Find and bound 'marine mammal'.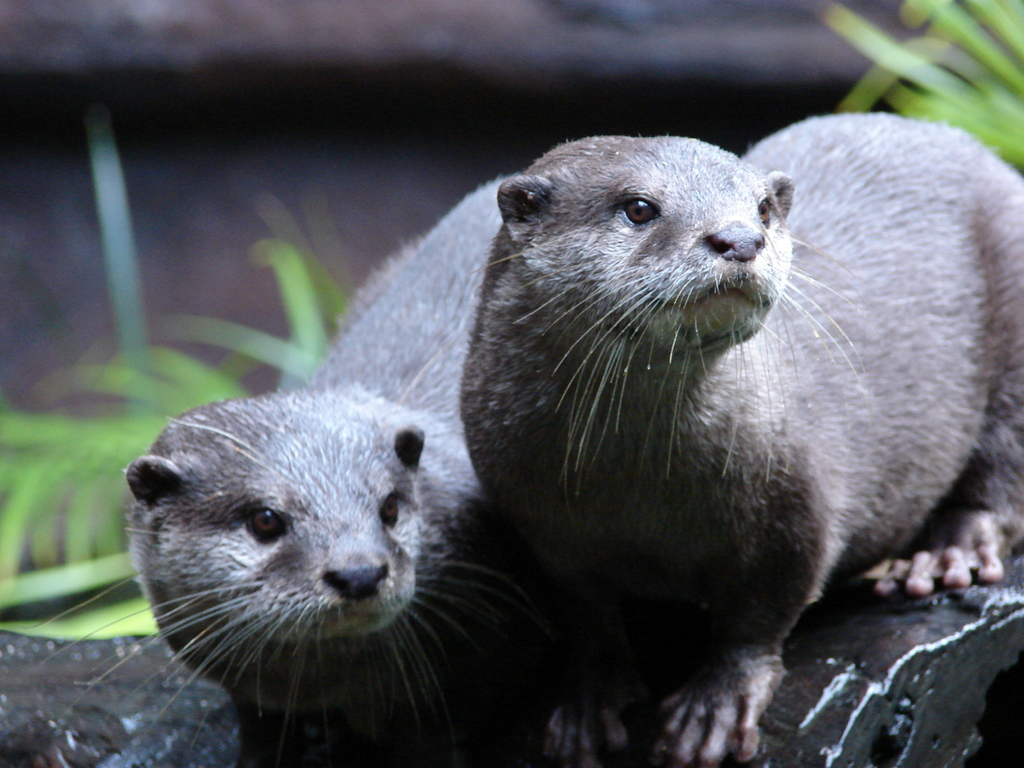
Bound: (33, 175, 540, 767).
